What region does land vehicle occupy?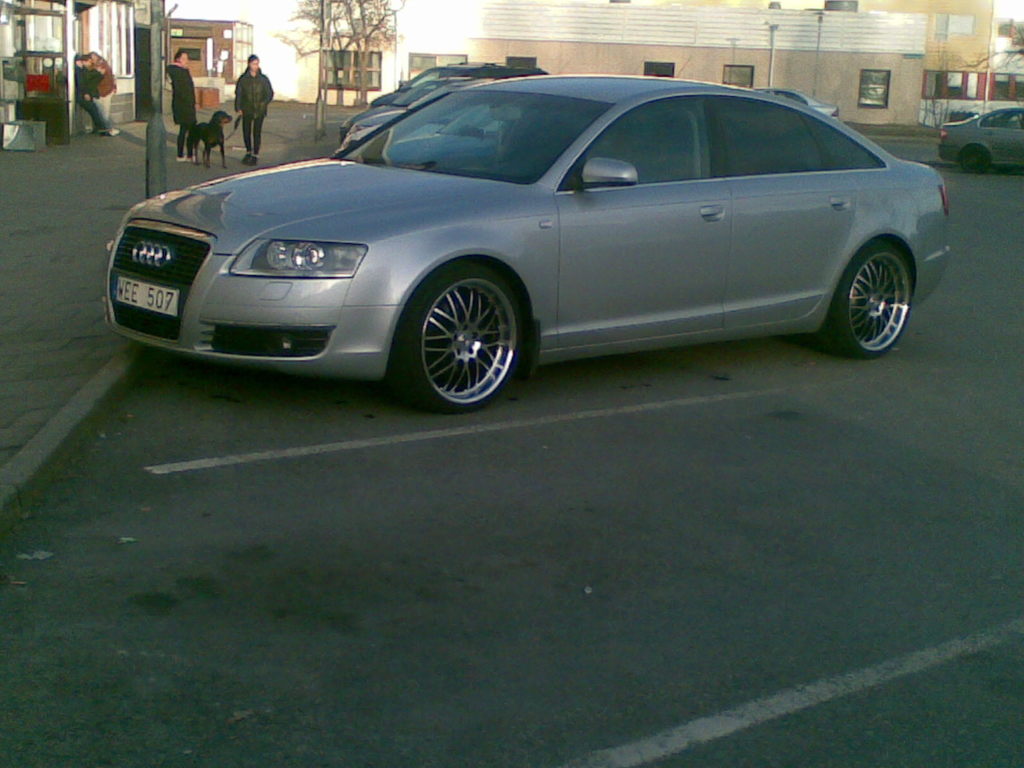
<region>350, 76, 499, 136</region>.
